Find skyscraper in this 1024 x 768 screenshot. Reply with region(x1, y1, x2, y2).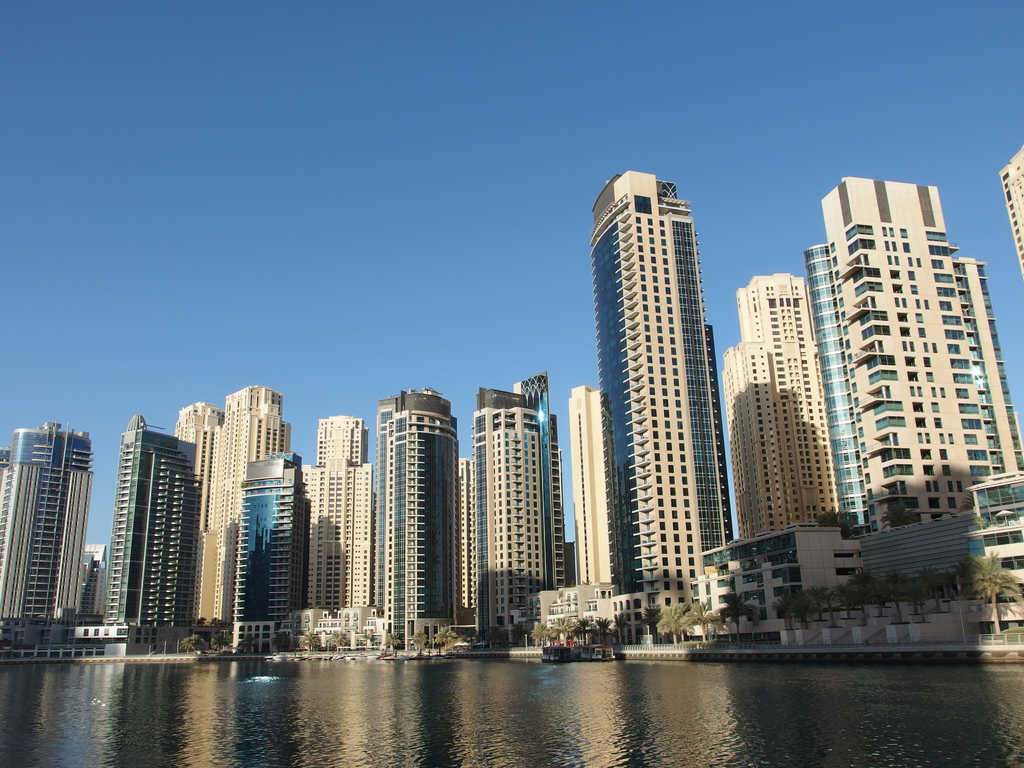
region(715, 267, 836, 537).
